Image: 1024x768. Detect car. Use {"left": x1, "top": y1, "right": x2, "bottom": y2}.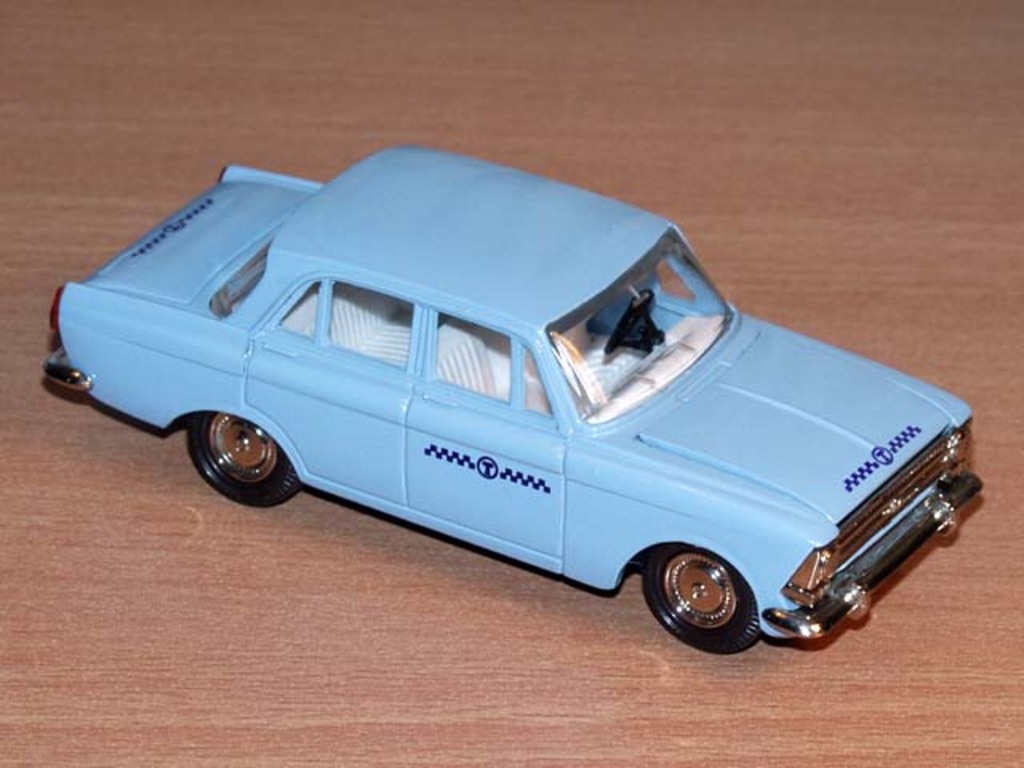
{"left": 38, "top": 142, "right": 981, "bottom": 658}.
